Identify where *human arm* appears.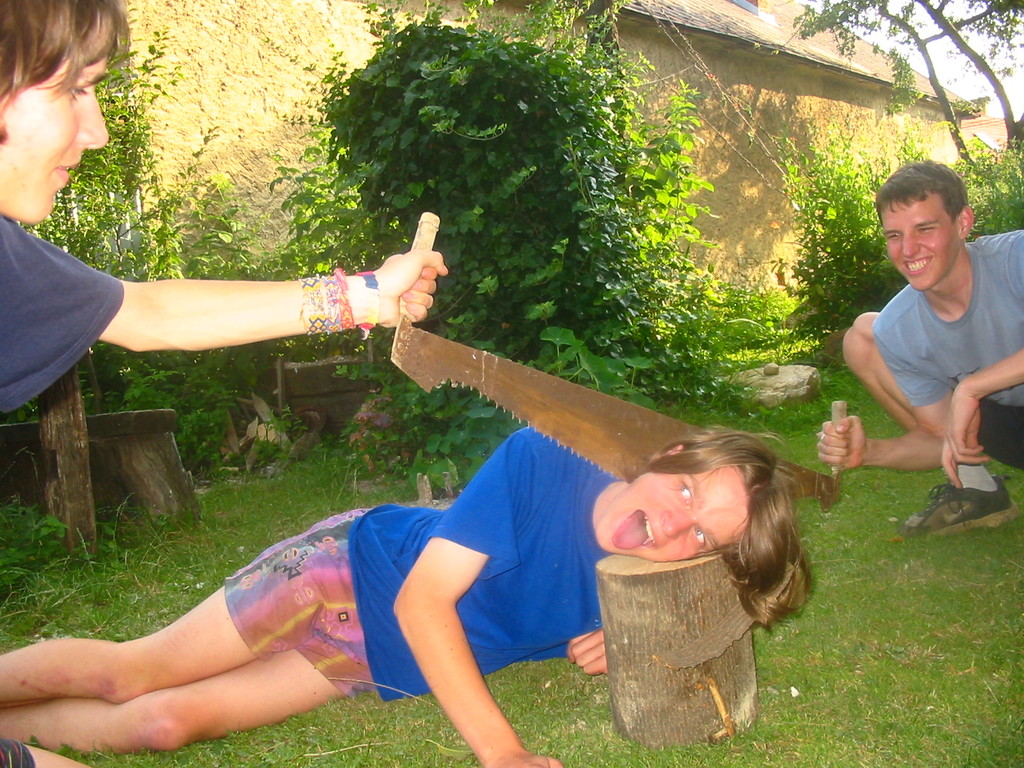
Appears at pyautogui.locateOnScreen(378, 510, 504, 756).
